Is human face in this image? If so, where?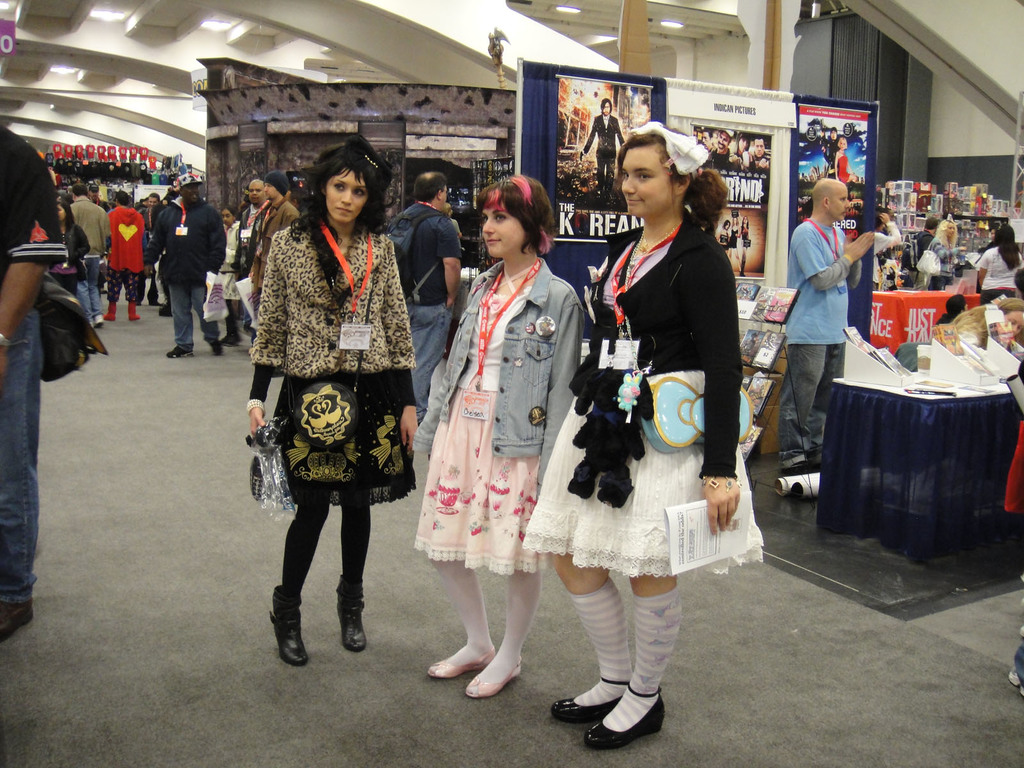
Yes, at [left=618, top=140, right=677, bottom=218].
